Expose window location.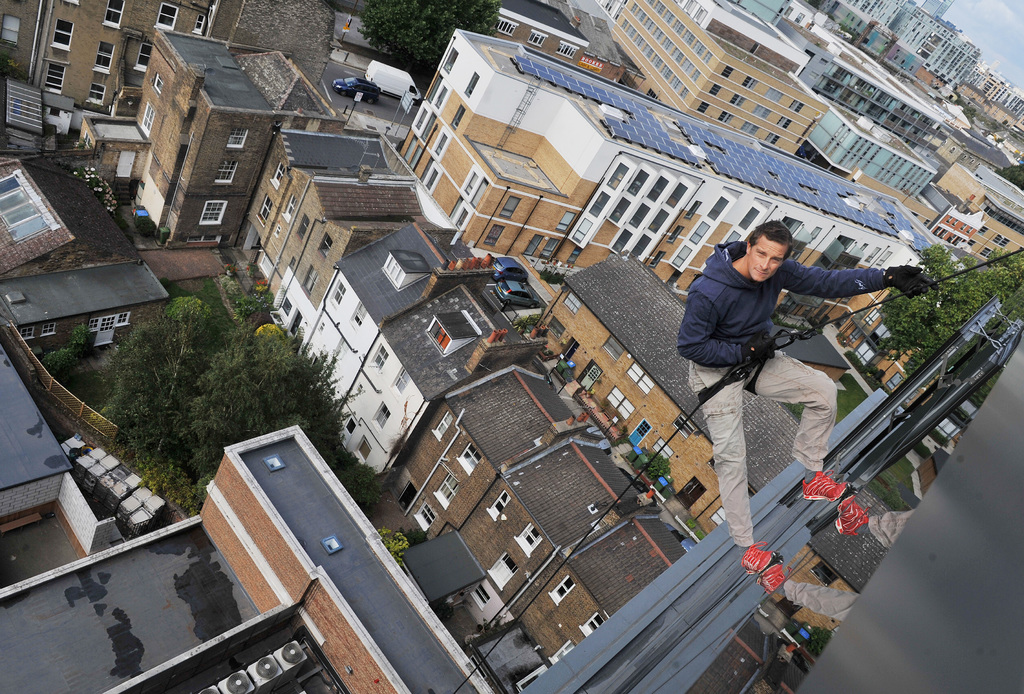
Exposed at box(353, 299, 367, 325).
